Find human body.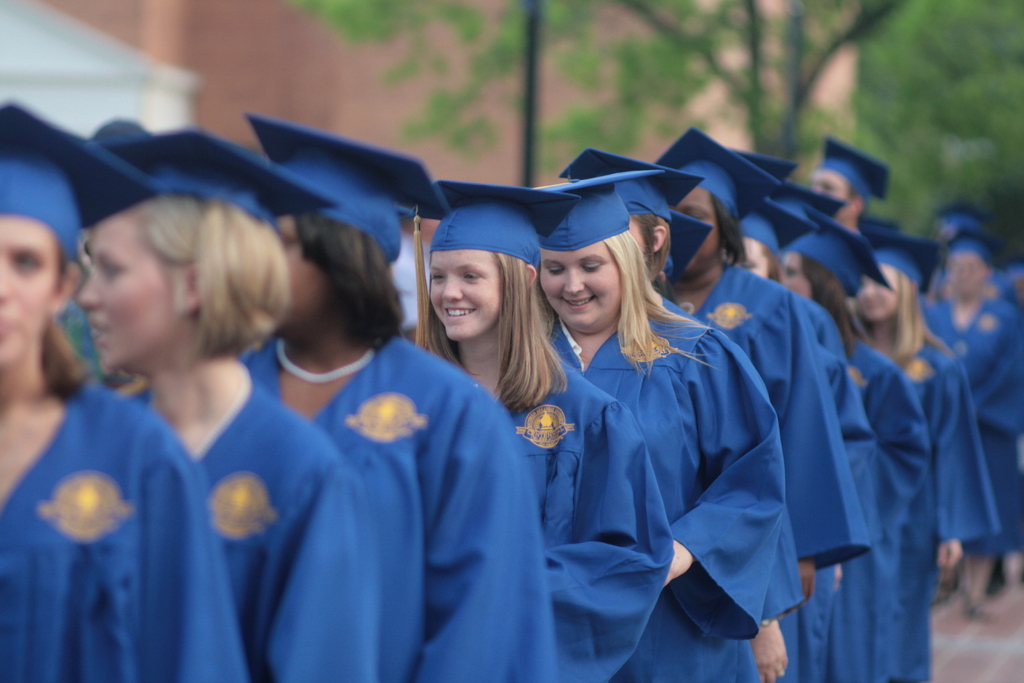
bbox(234, 332, 557, 682).
